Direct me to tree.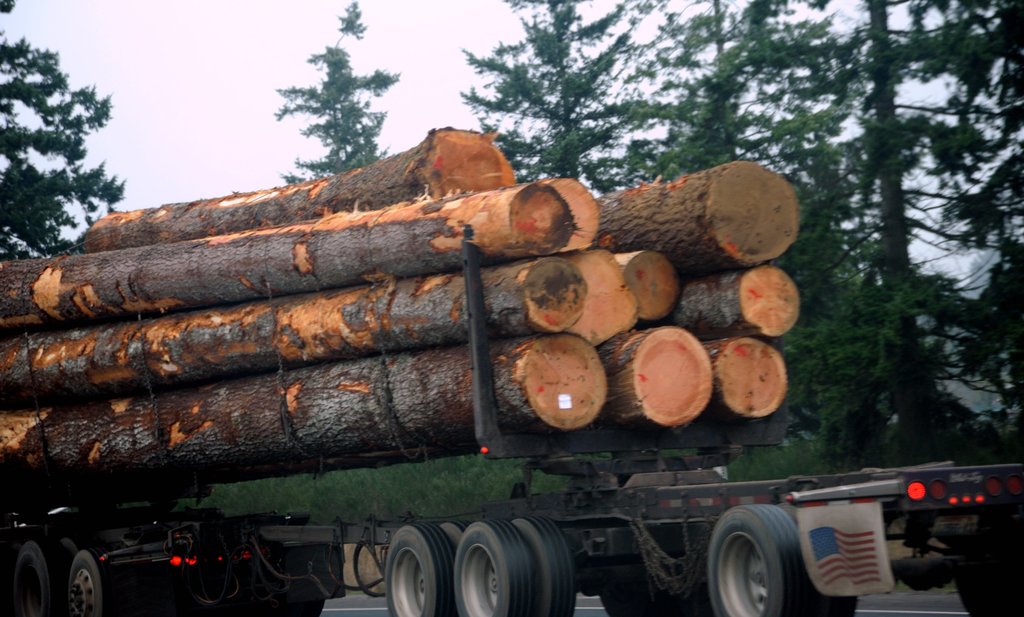
Direction: (452,0,1022,467).
